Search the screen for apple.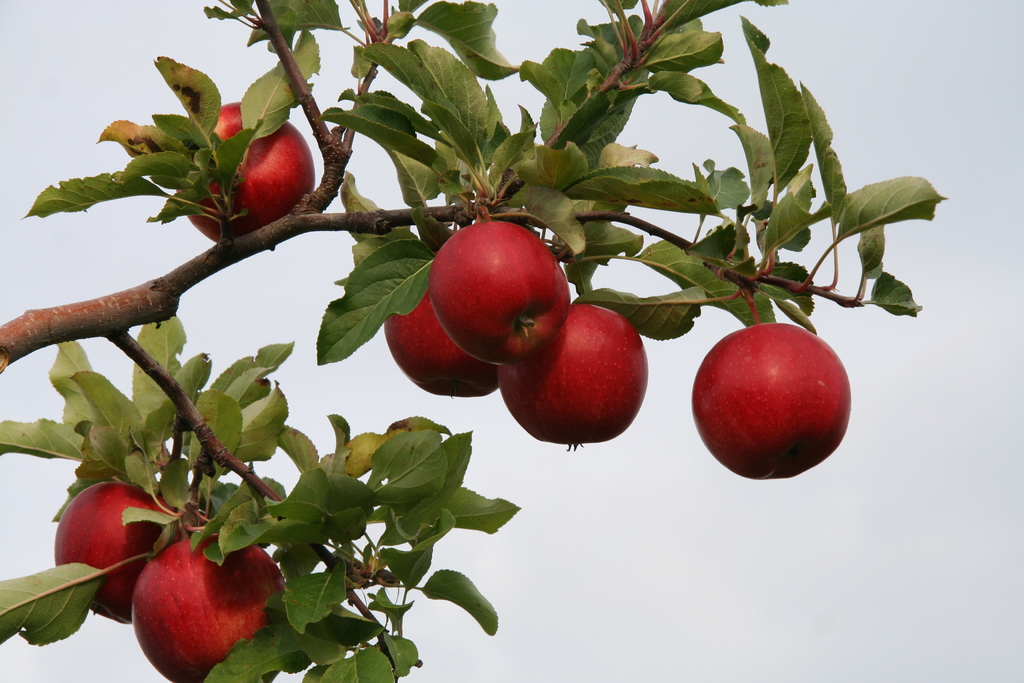
Found at (54,480,190,626).
